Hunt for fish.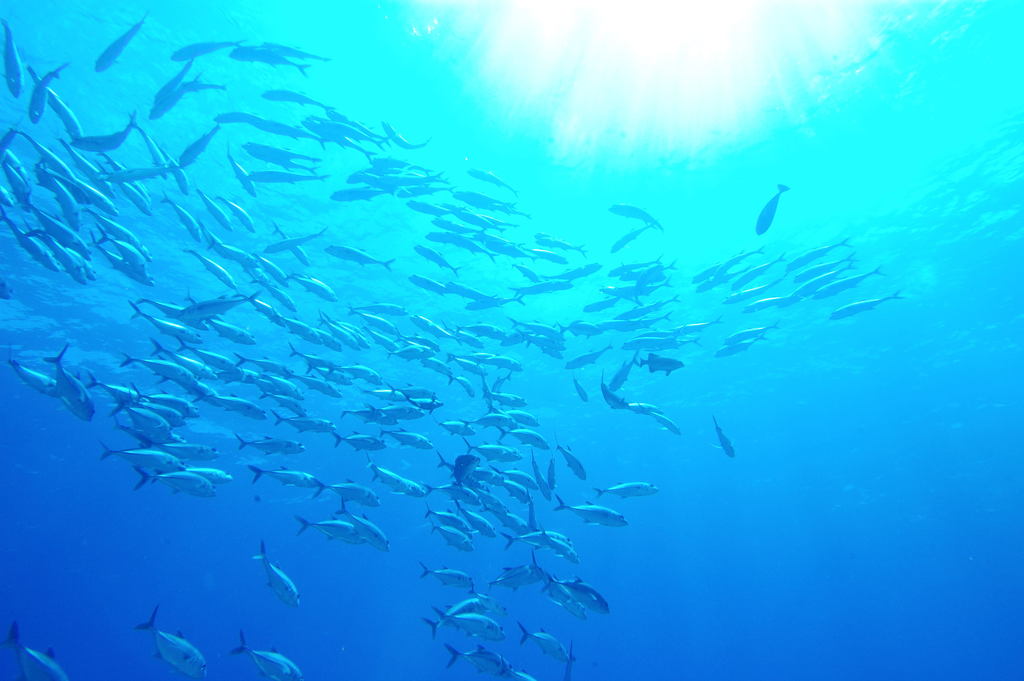
Hunted down at <bbox>330, 320, 371, 351</bbox>.
